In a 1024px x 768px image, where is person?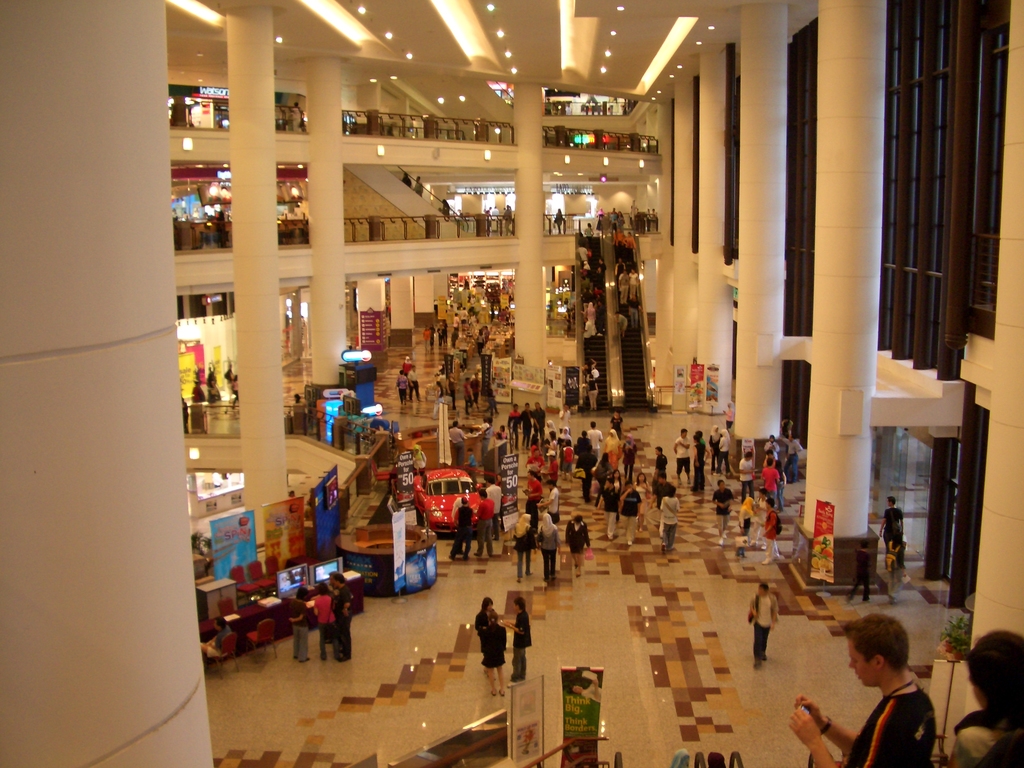
Rect(612, 310, 628, 337).
